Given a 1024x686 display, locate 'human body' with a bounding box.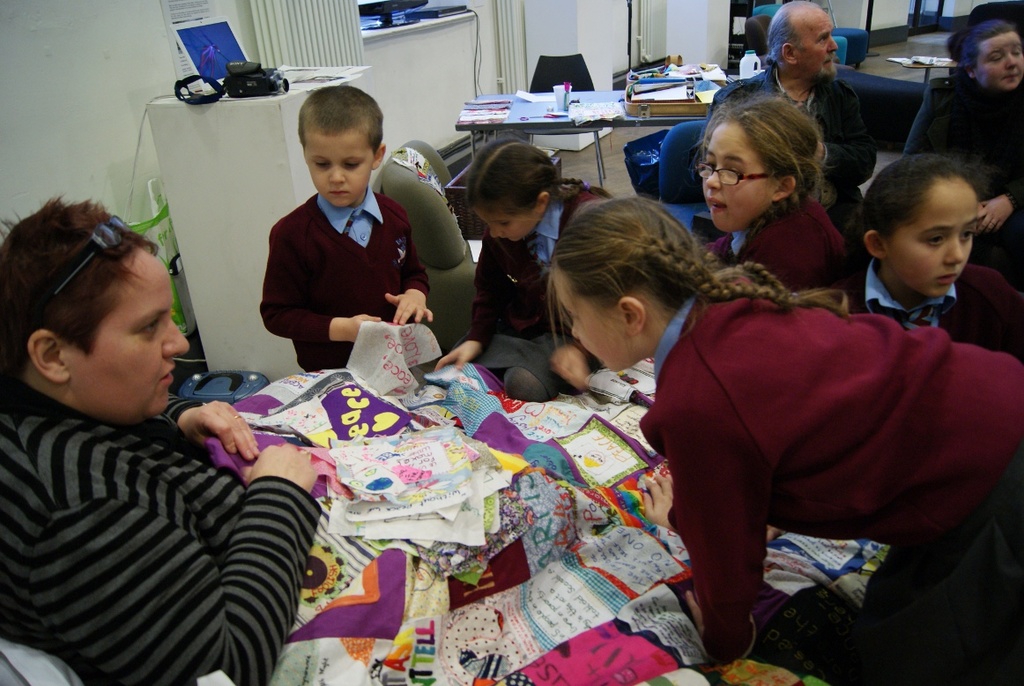
Located: select_region(912, 75, 1023, 291).
